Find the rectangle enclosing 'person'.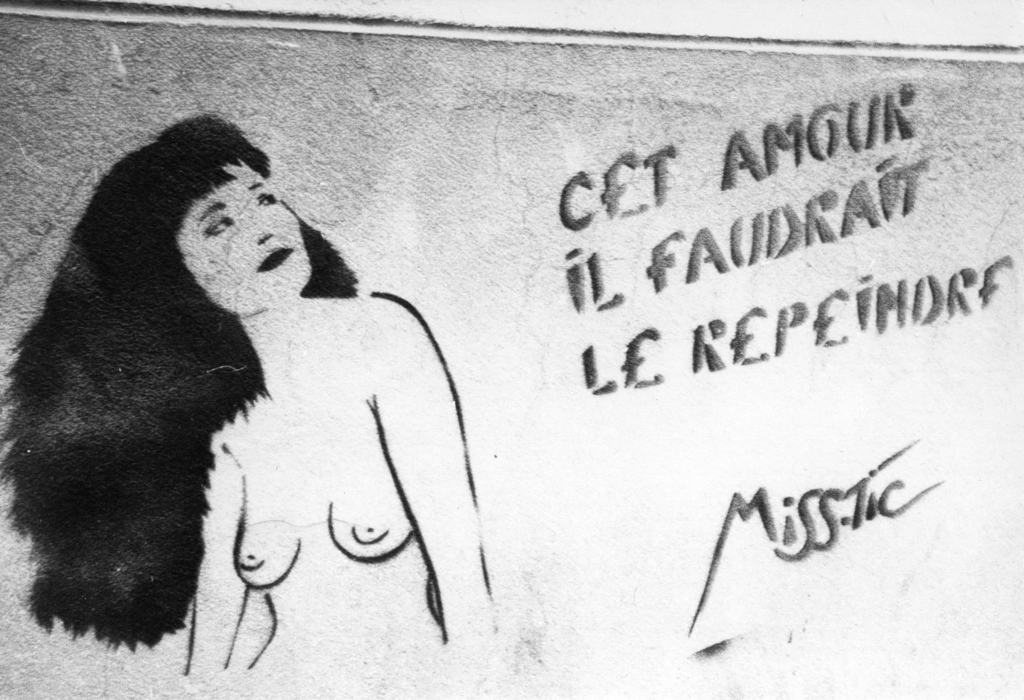
select_region(0, 115, 502, 681).
